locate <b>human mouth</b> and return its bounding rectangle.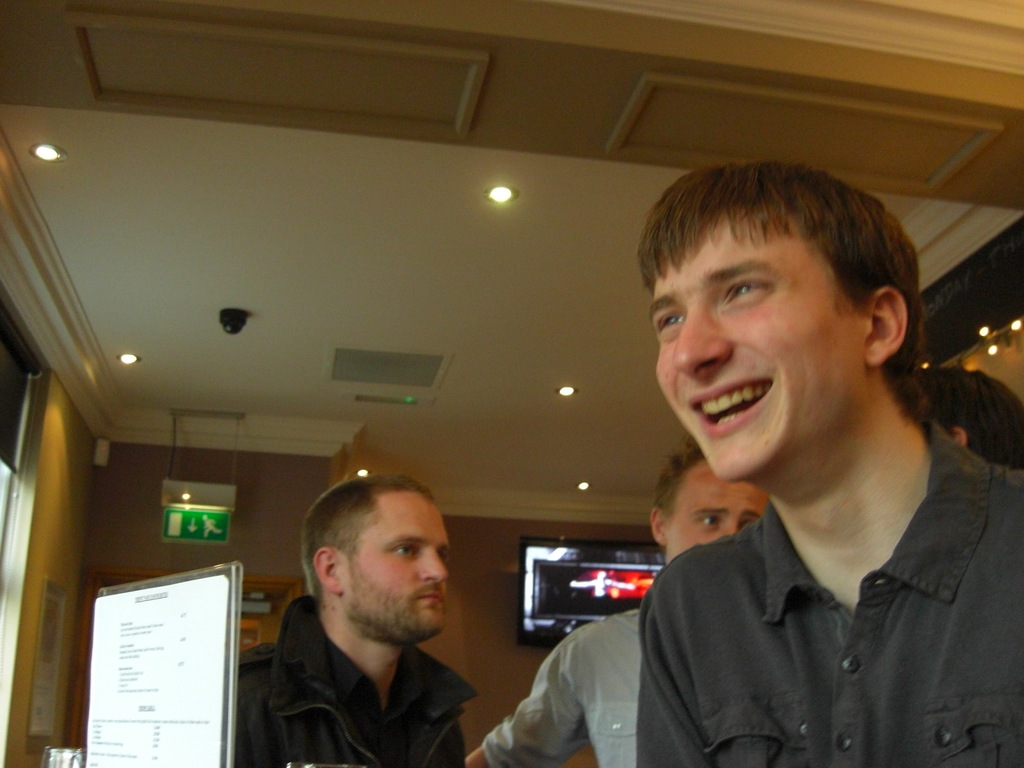
crop(689, 369, 768, 428).
